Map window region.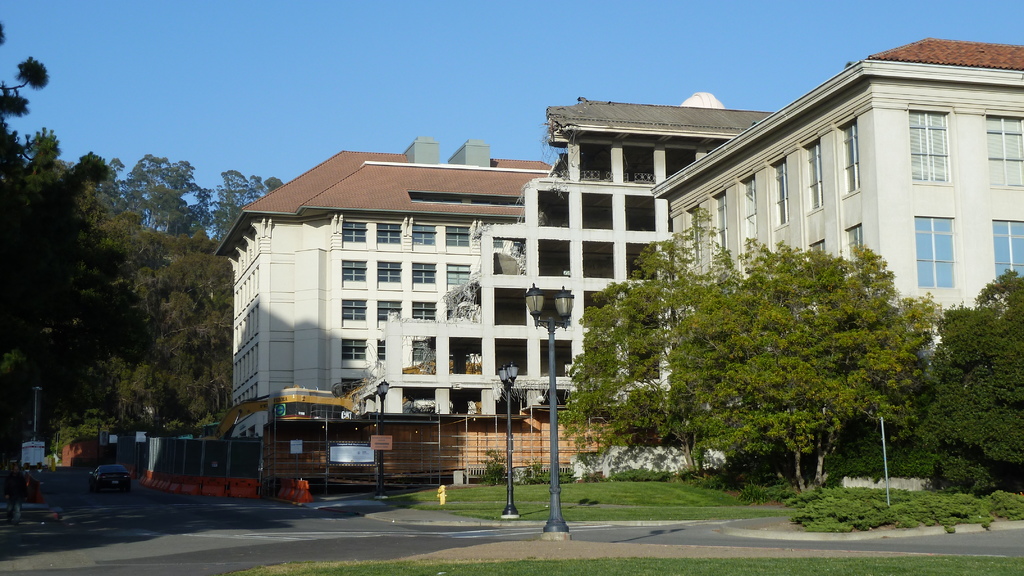
Mapped to l=413, t=262, r=433, b=282.
